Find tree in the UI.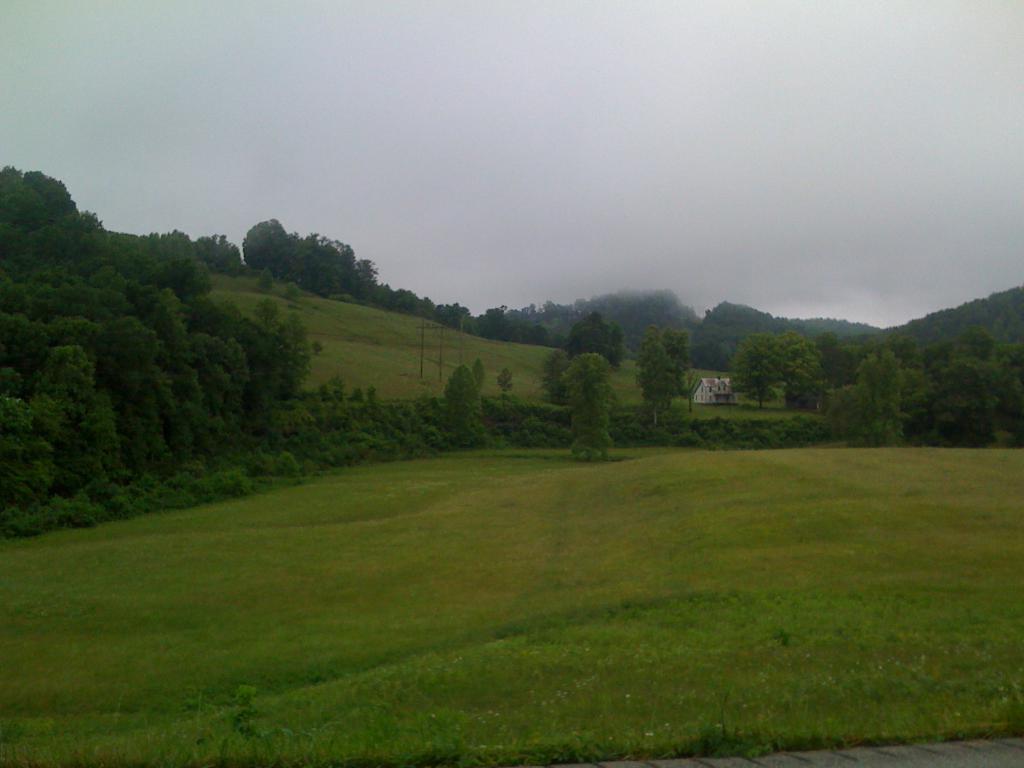
UI element at select_region(30, 187, 337, 515).
